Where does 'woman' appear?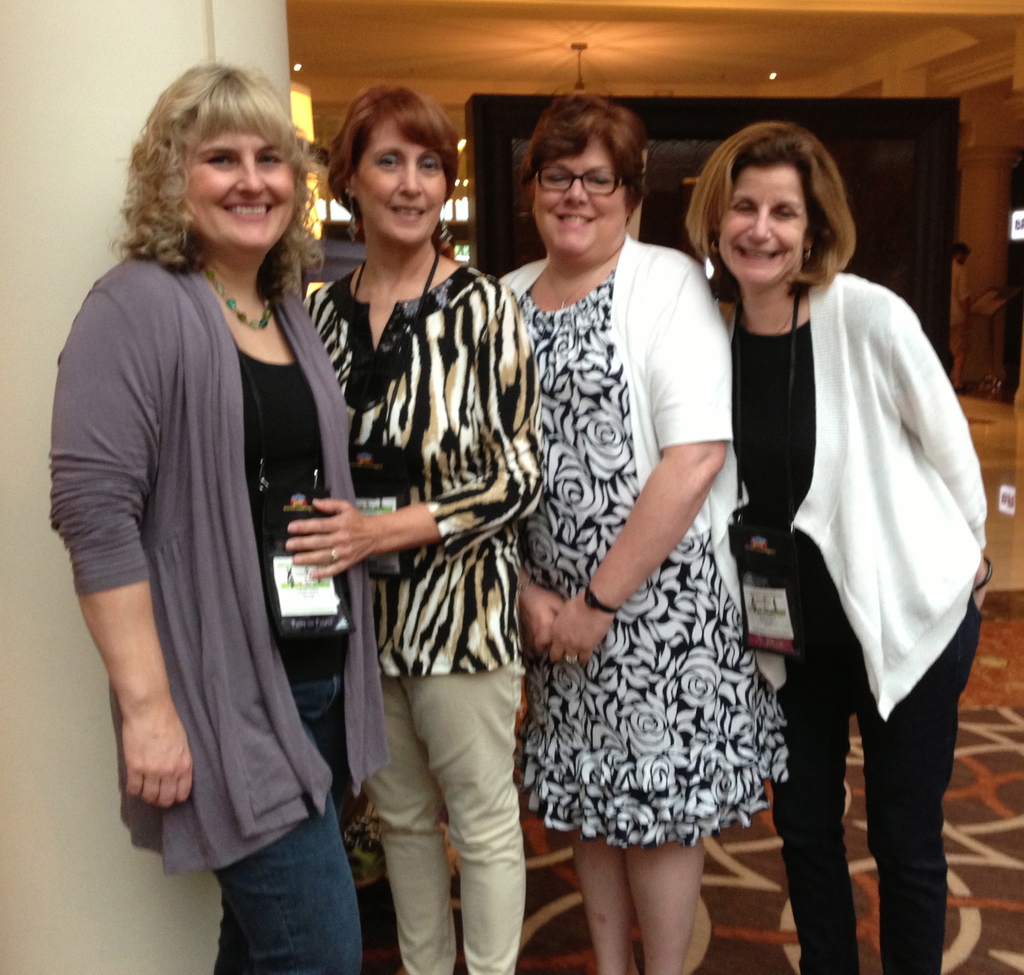
Appears at detection(283, 83, 541, 974).
